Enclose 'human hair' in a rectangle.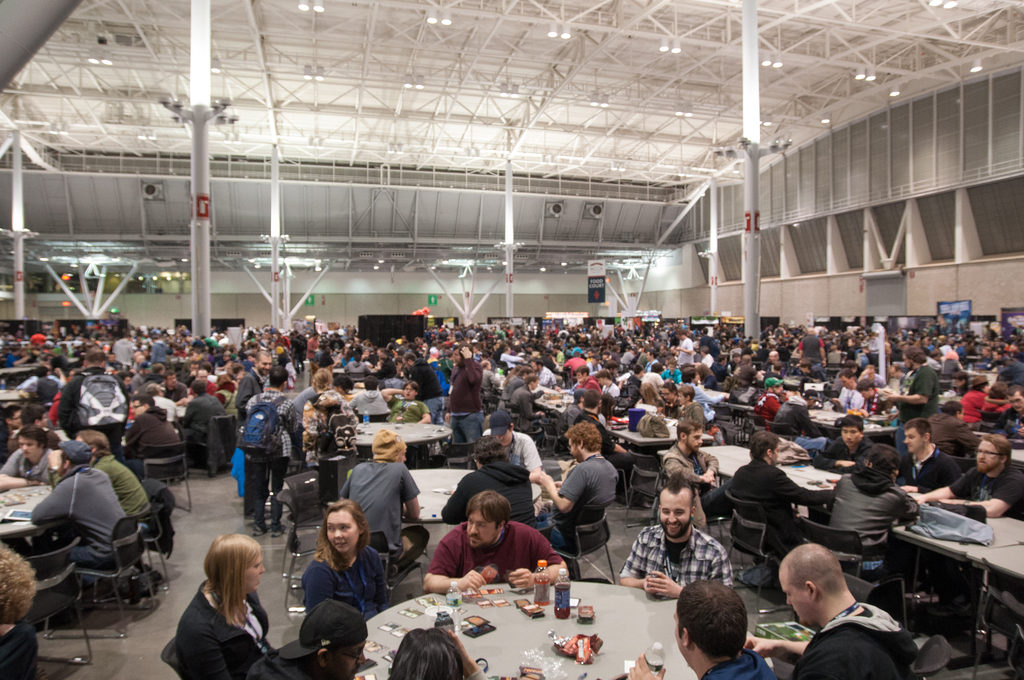
region(837, 415, 868, 434).
